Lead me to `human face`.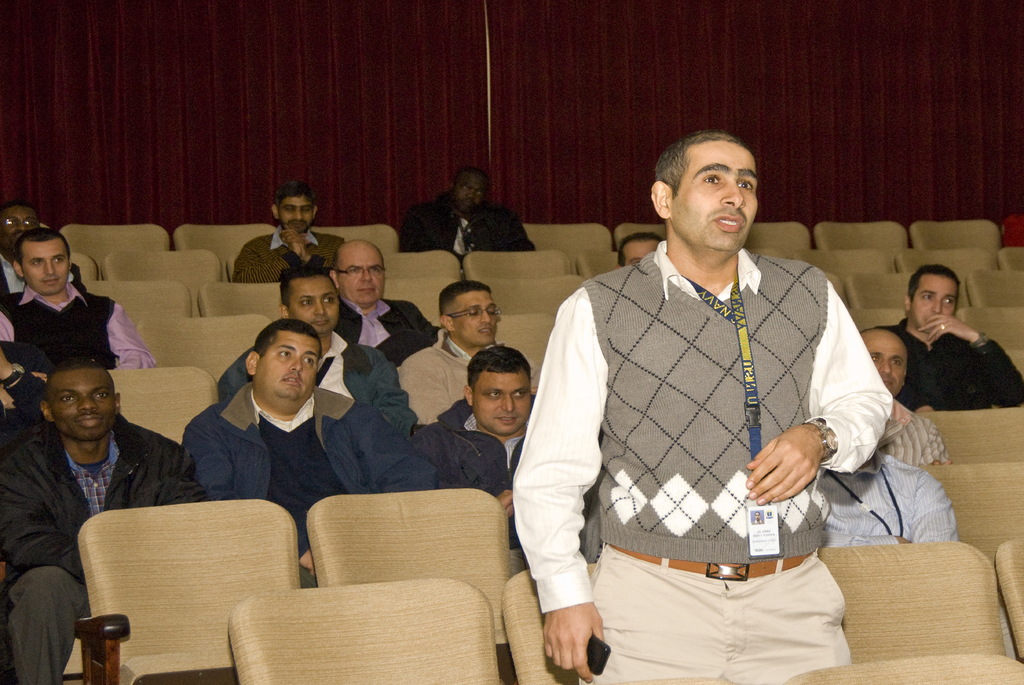
Lead to x1=910 y1=272 x2=959 y2=331.
